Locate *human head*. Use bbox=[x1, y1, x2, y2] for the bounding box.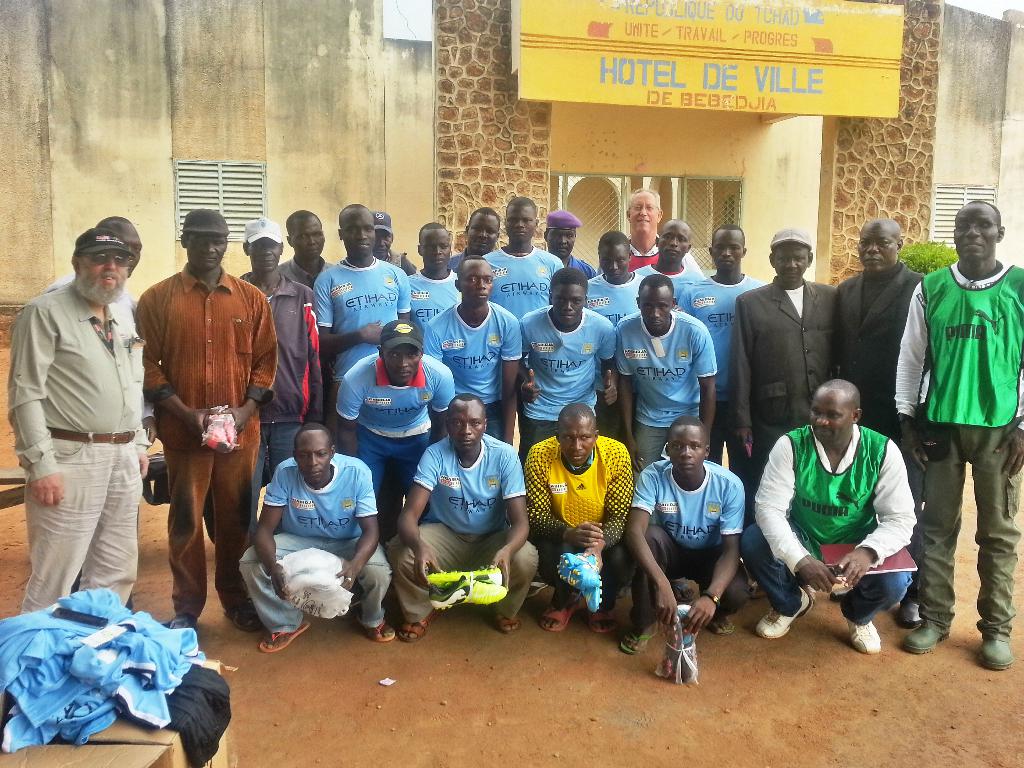
bbox=[654, 218, 692, 267].
